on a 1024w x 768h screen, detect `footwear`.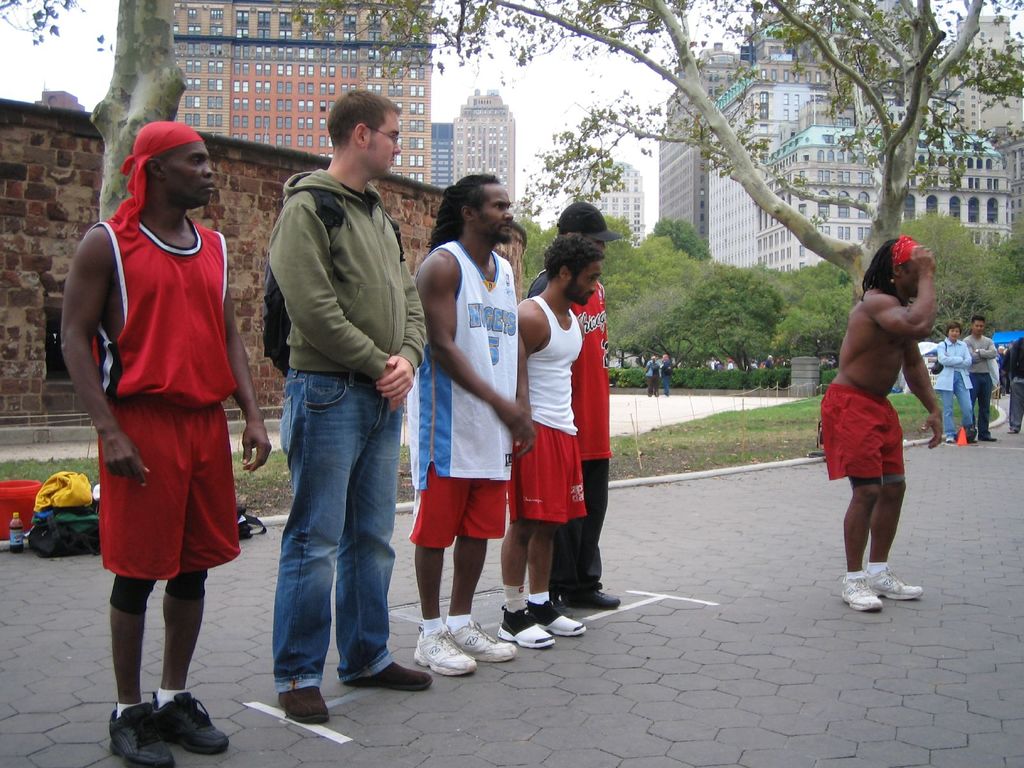
bbox=[342, 661, 435, 691].
